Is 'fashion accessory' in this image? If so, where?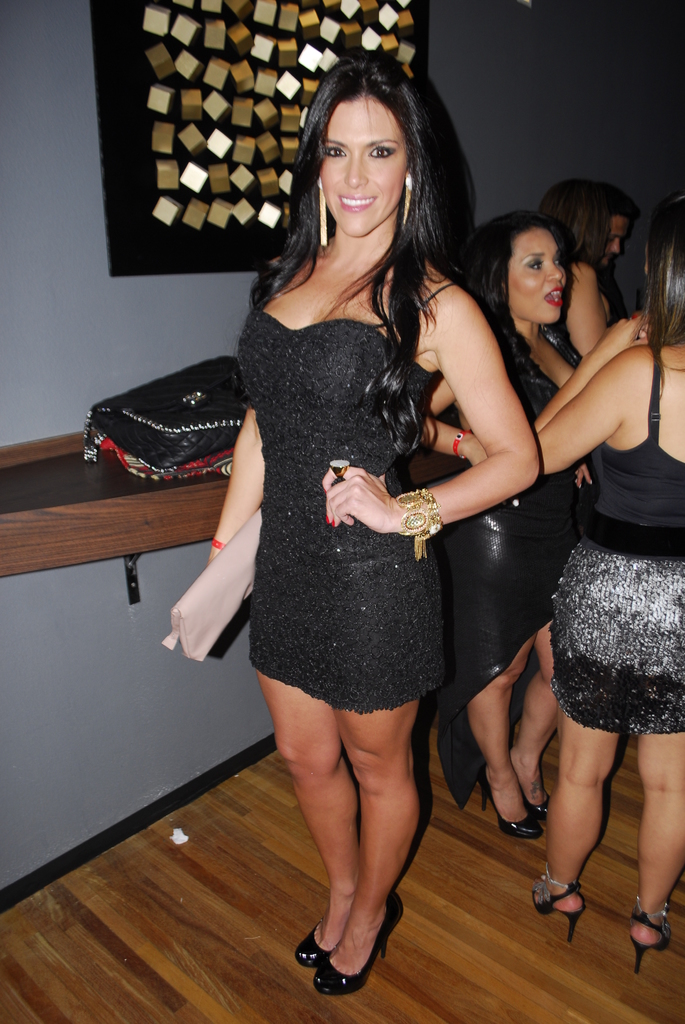
Yes, at (209,536,228,552).
